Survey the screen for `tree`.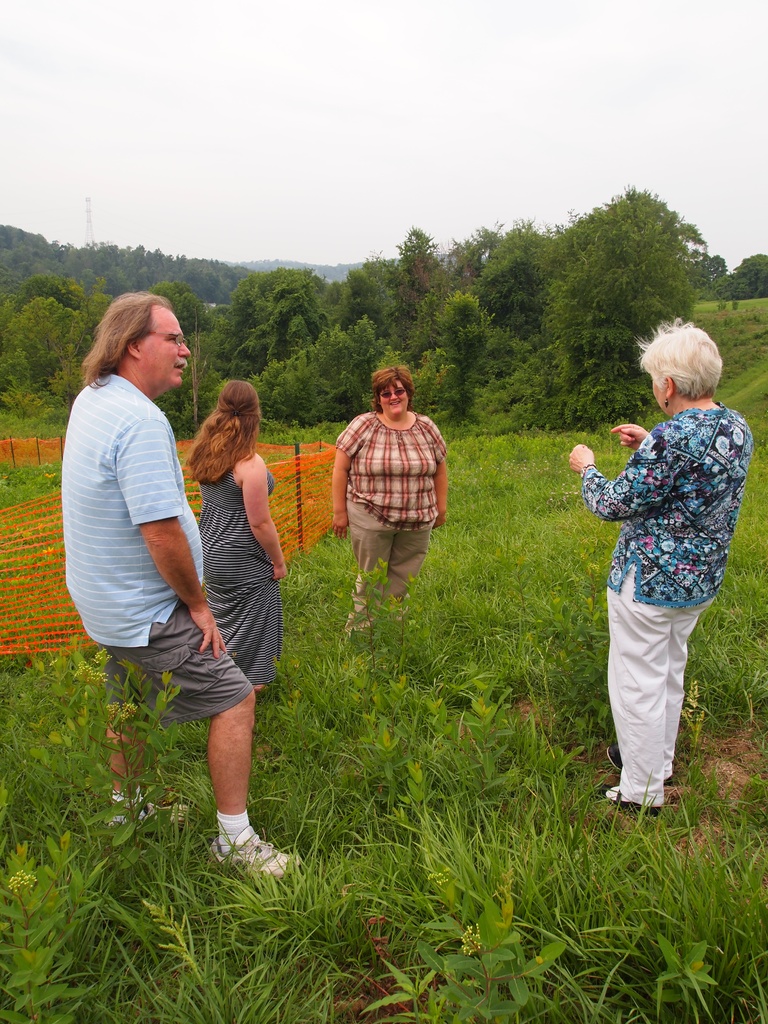
Survey found: (152,278,248,456).
